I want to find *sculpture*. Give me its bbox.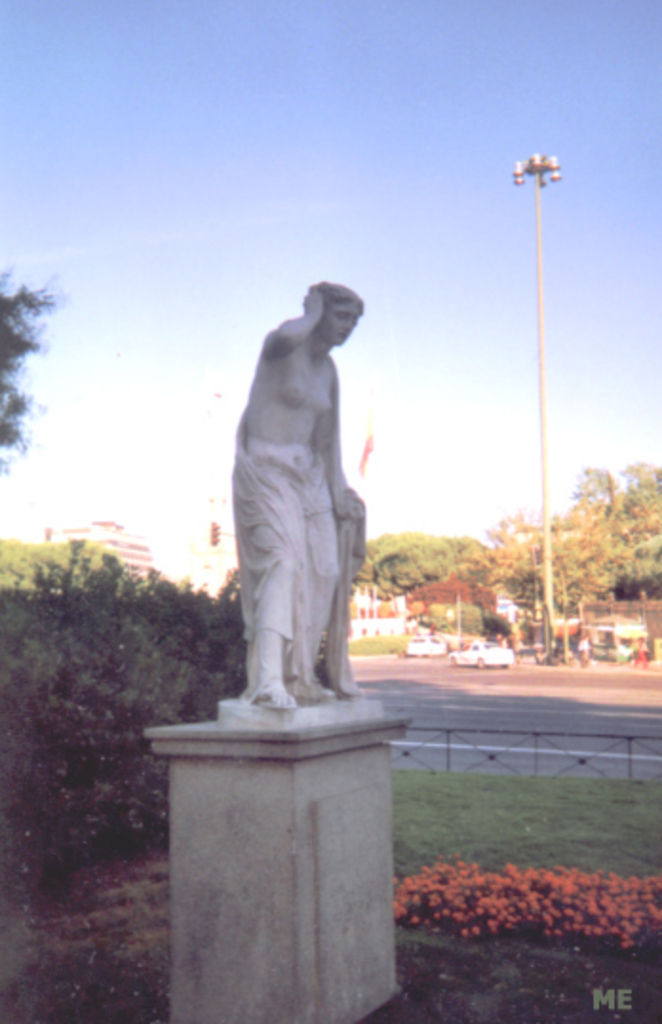
locate(209, 263, 399, 748).
